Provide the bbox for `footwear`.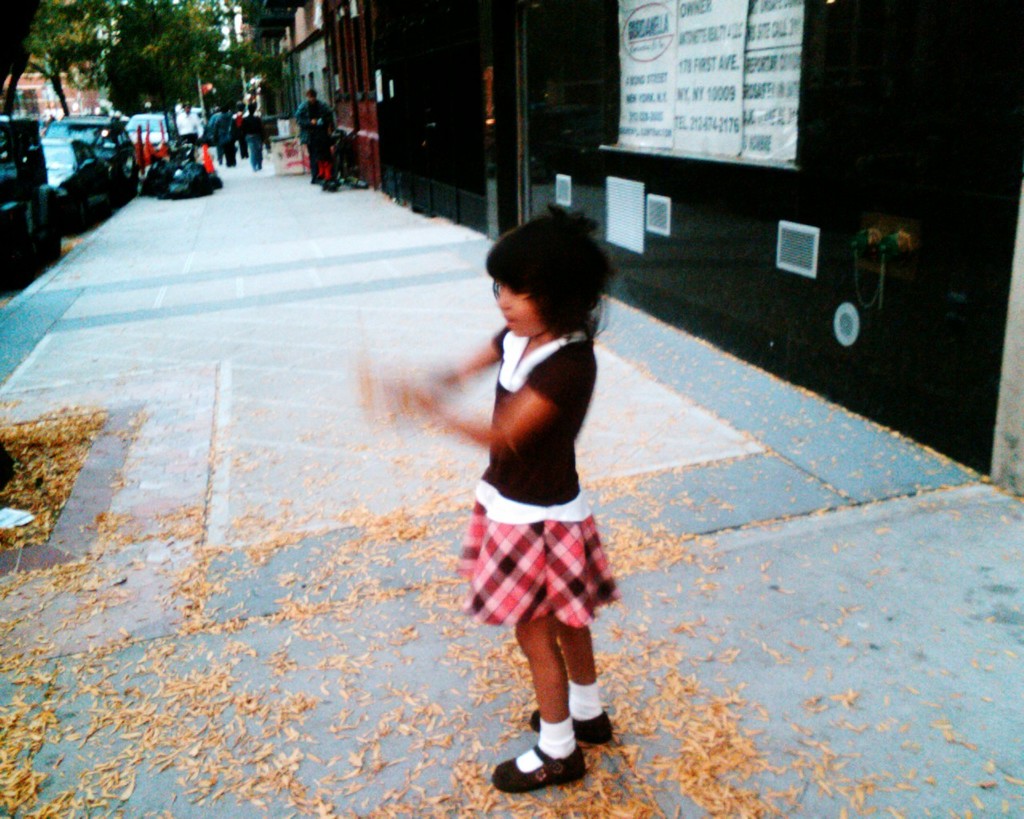
x1=522 y1=711 x2=615 y2=746.
